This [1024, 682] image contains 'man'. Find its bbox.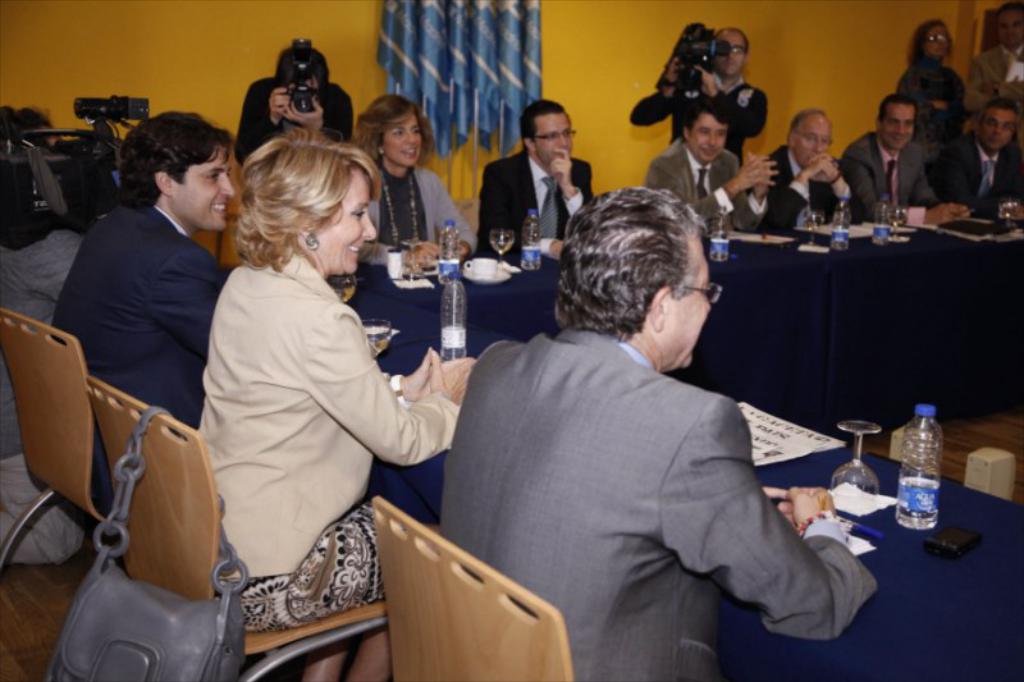
768,102,855,234.
